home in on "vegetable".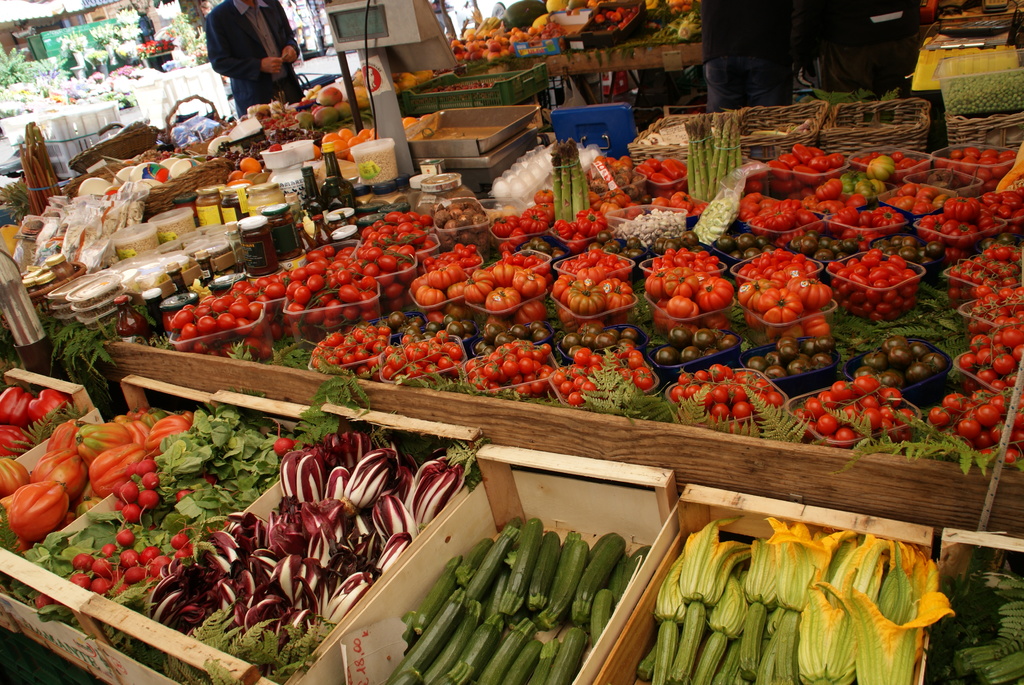
Homed in at rect(465, 280, 496, 298).
